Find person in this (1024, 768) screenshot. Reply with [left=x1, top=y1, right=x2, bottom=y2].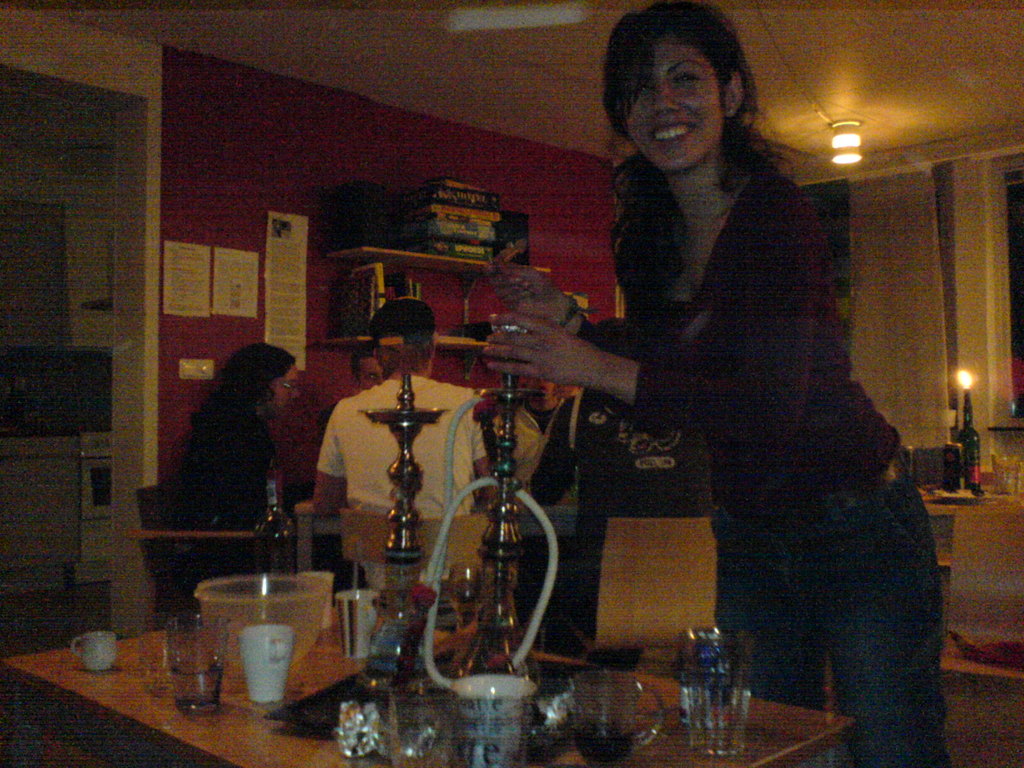
[left=518, top=315, right=711, bottom=671].
